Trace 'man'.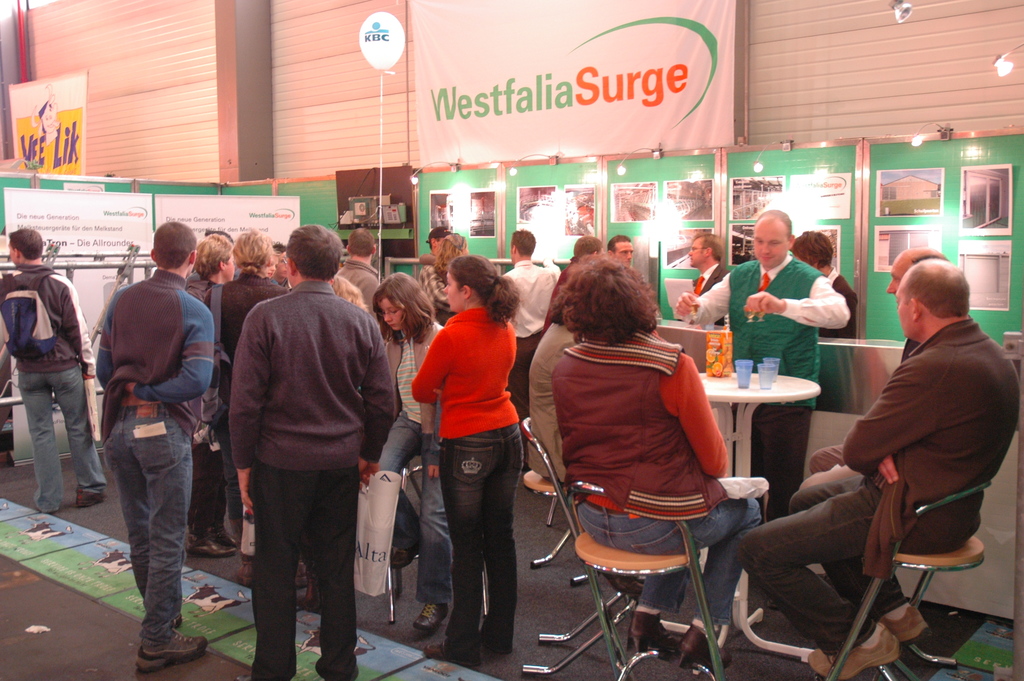
Traced to (x1=273, y1=242, x2=290, y2=291).
